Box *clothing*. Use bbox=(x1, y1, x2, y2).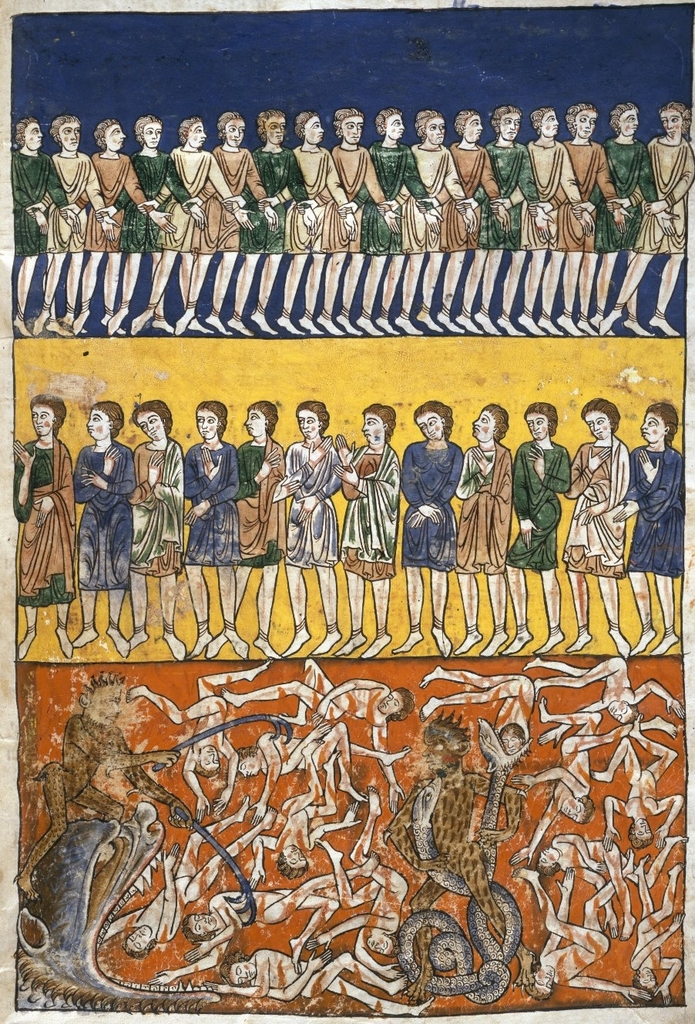
bbox=(435, 140, 503, 250).
